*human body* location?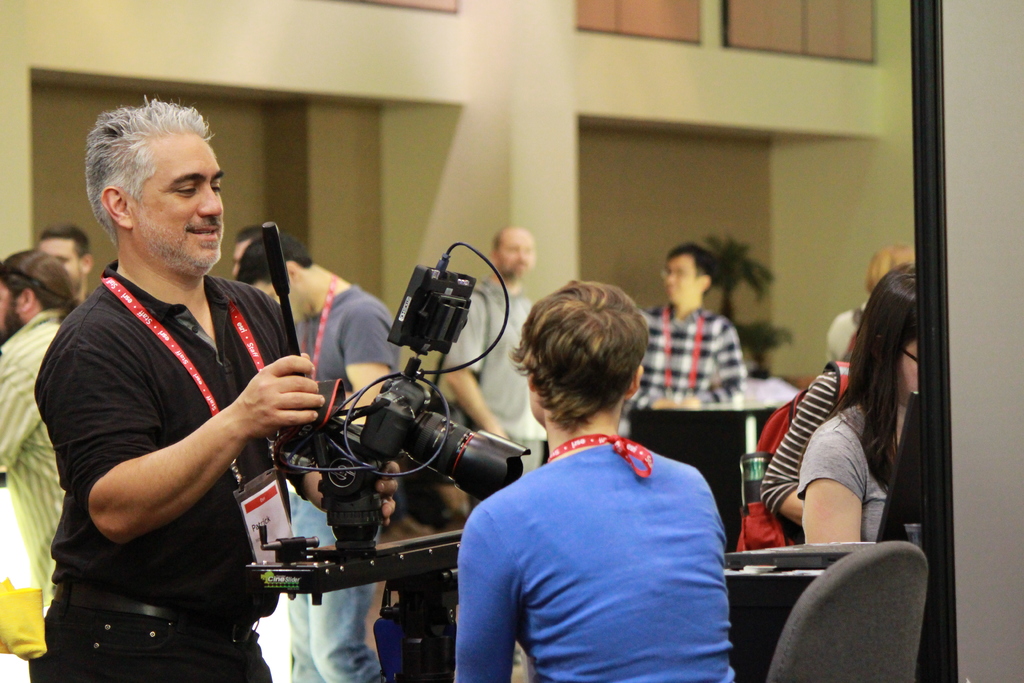
box(0, 249, 77, 612)
